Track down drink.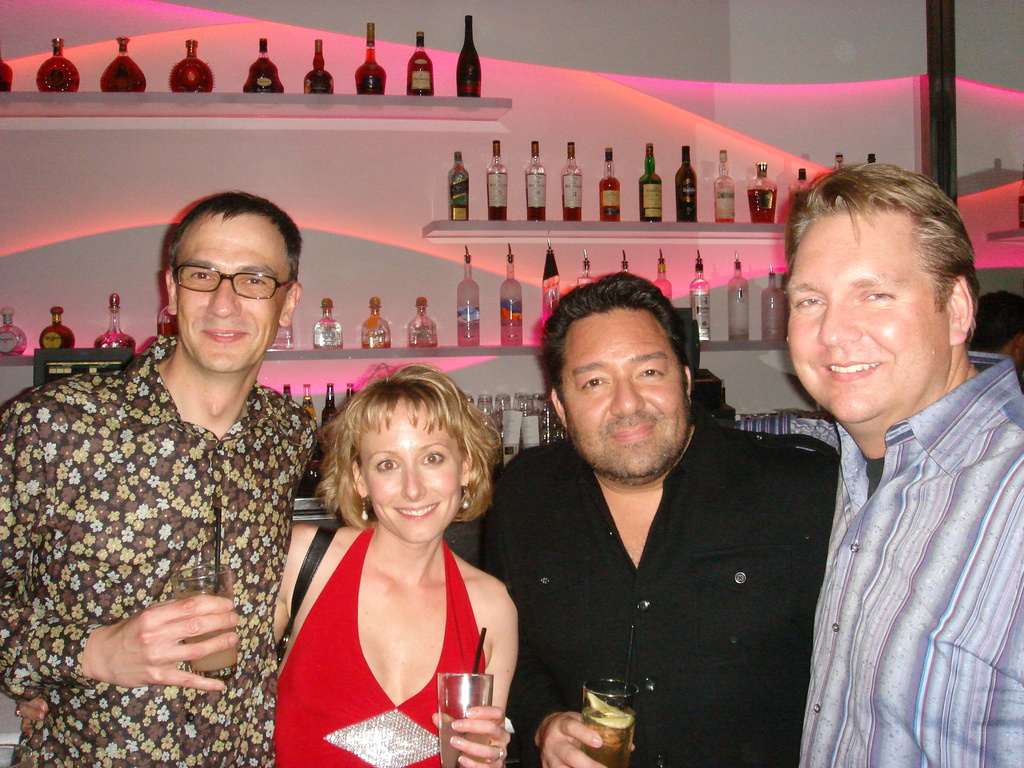
Tracked to {"x1": 3, "y1": 63, "x2": 16, "y2": 90}.
